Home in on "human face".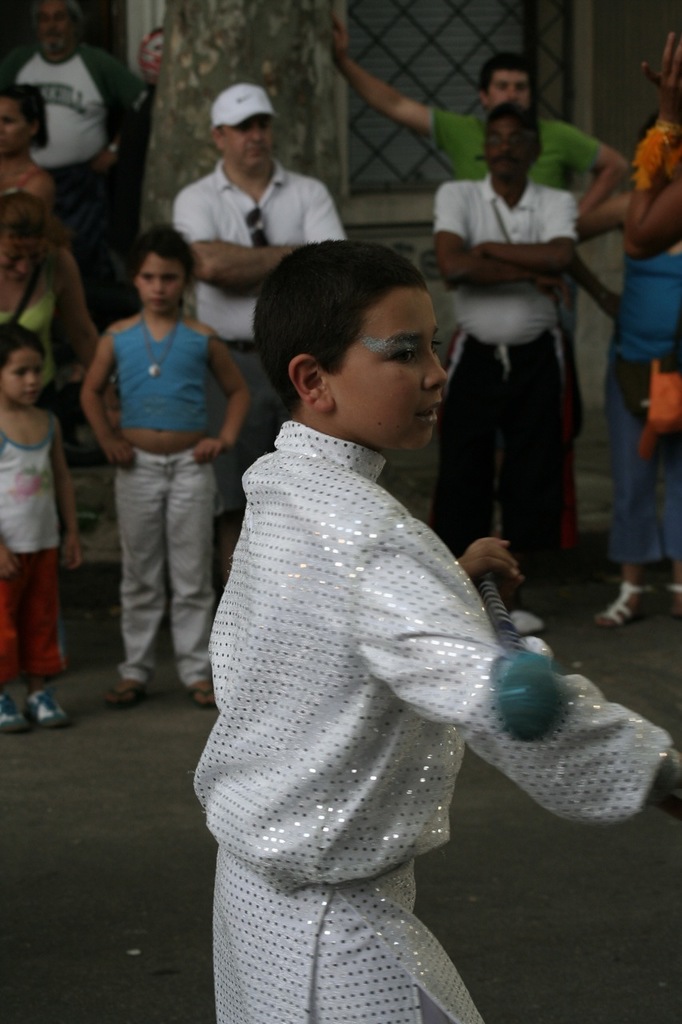
Homed in at bbox=[224, 112, 270, 163].
